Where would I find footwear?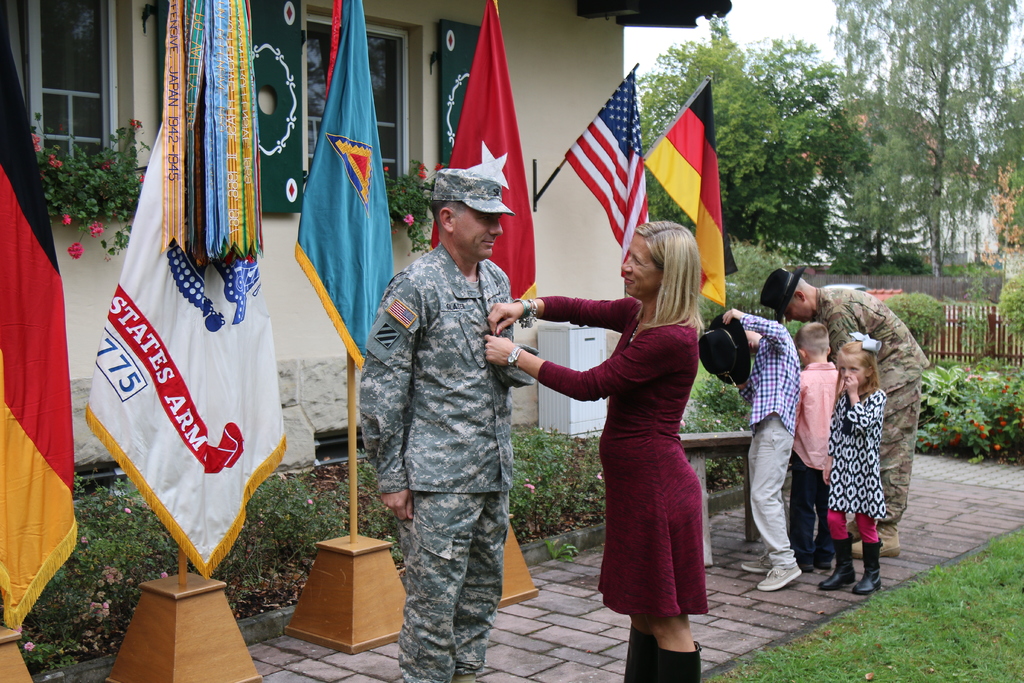
At <bbox>739, 547, 774, 573</bbox>.
